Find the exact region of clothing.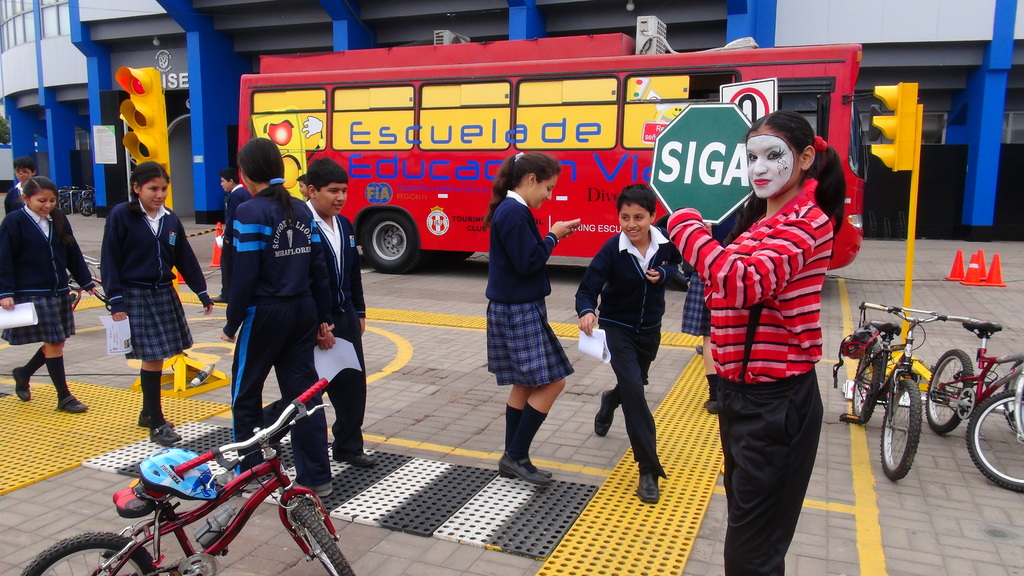
Exact region: pyautogui.locateOnScreen(220, 185, 252, 300).
